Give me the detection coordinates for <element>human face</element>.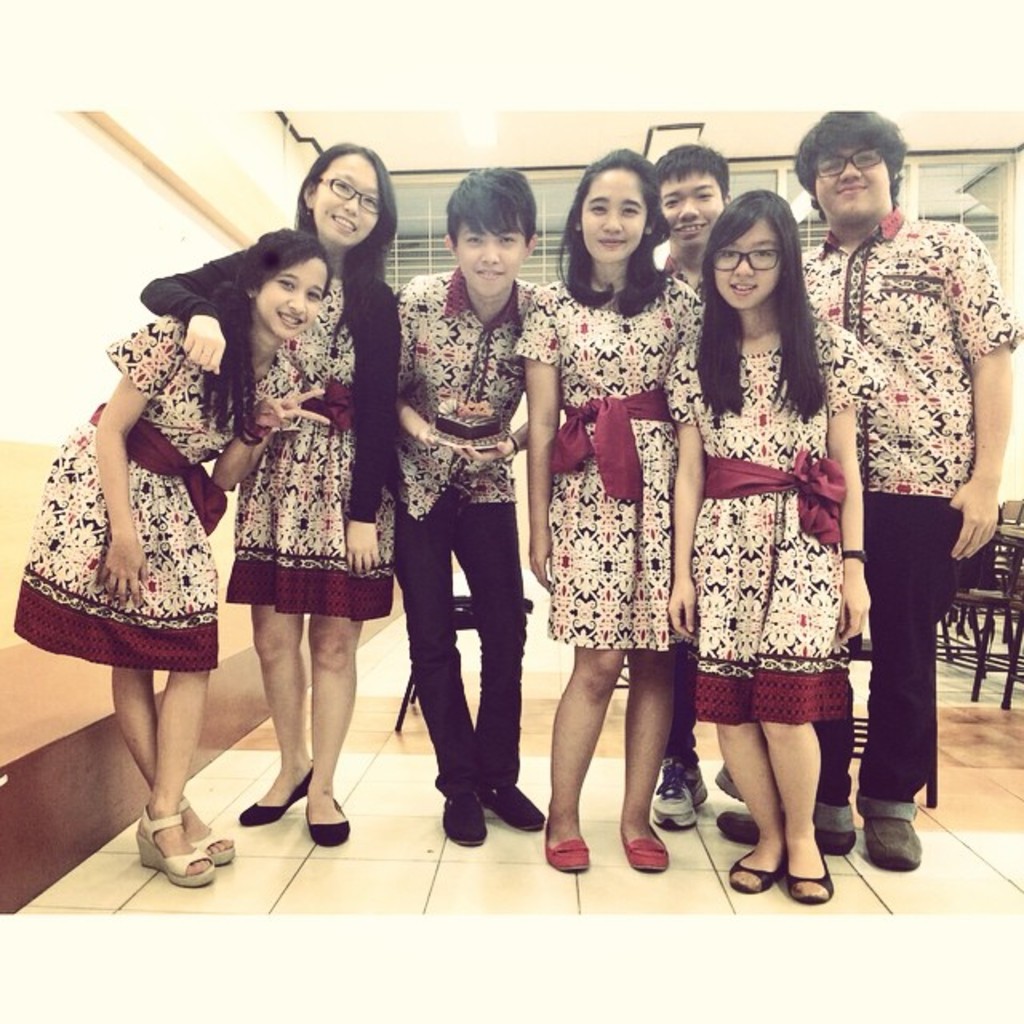
Rect(456, 222, 526, 293).
